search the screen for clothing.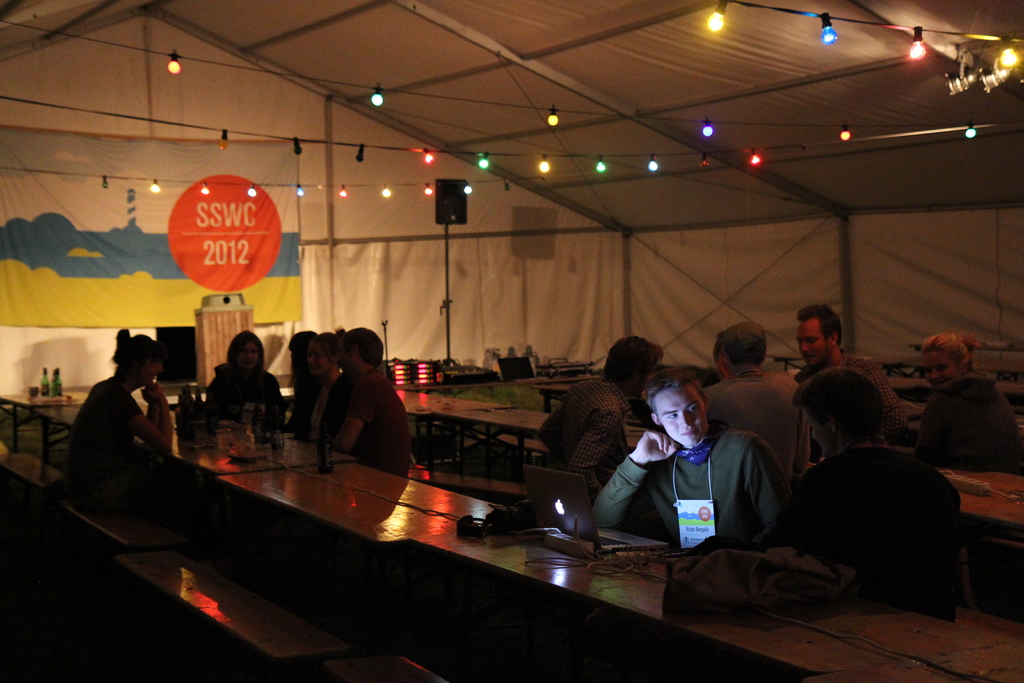
Found at x1=210 y1=363 x2=284 y2=429.
